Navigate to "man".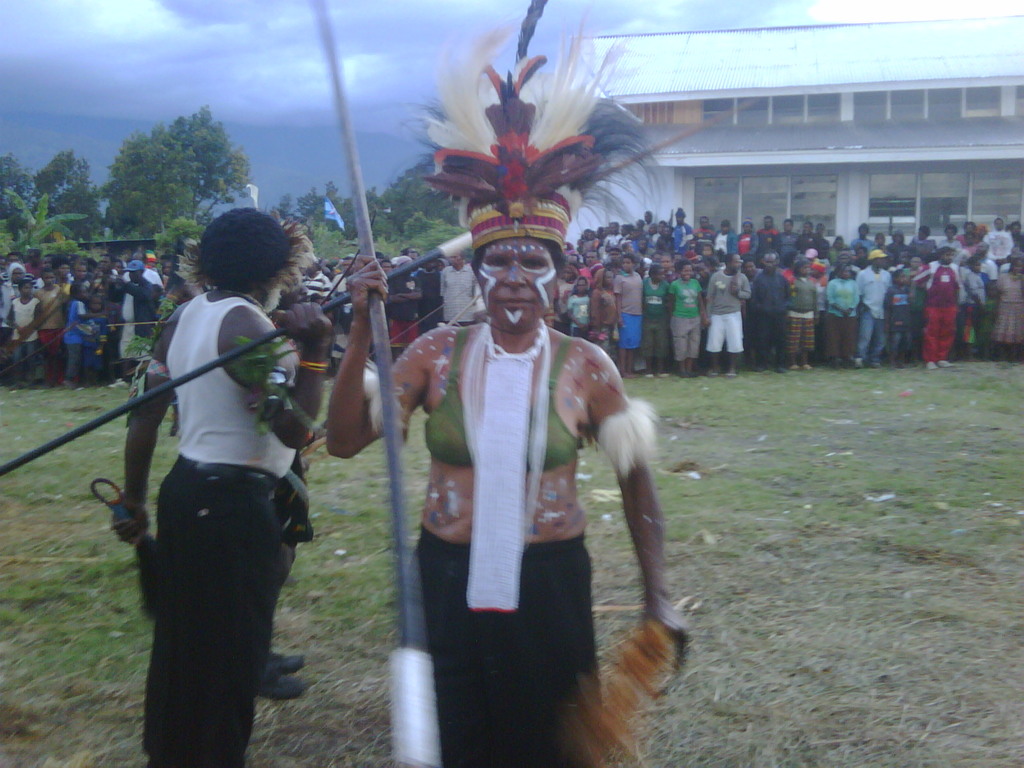
Navigation target: box=[603, 251, 627, 292].
